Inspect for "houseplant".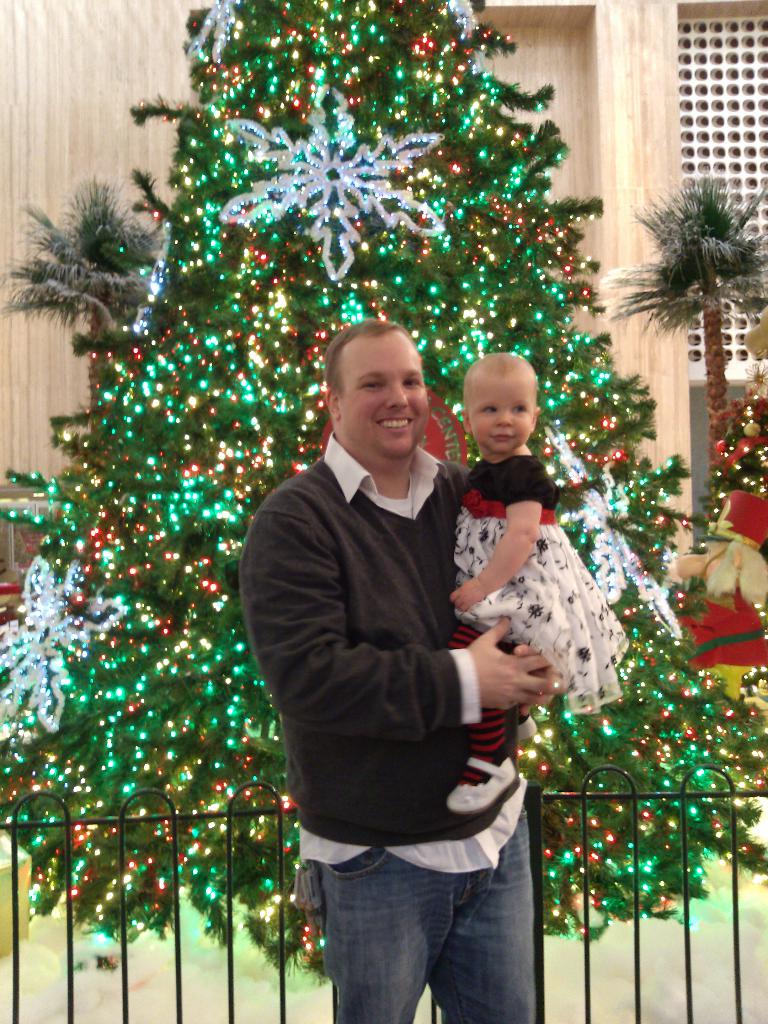
Inspection: bbox(629, 168, 758, 524).
